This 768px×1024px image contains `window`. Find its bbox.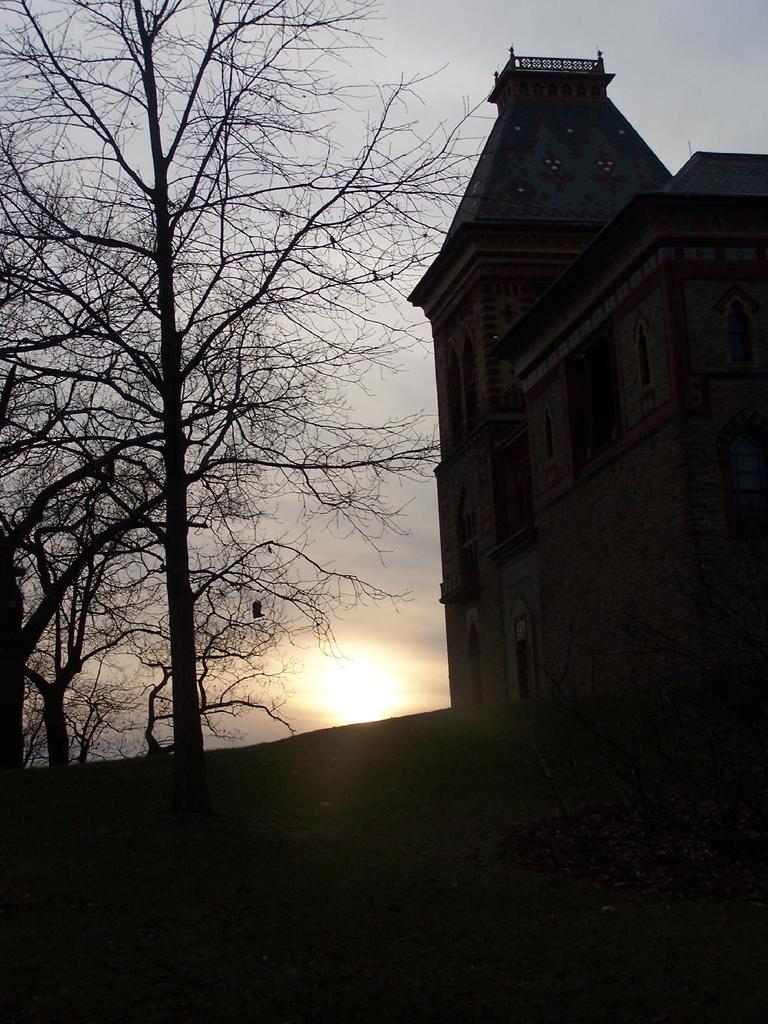
<bbox>543, 398, 563, 473</bbox>.
